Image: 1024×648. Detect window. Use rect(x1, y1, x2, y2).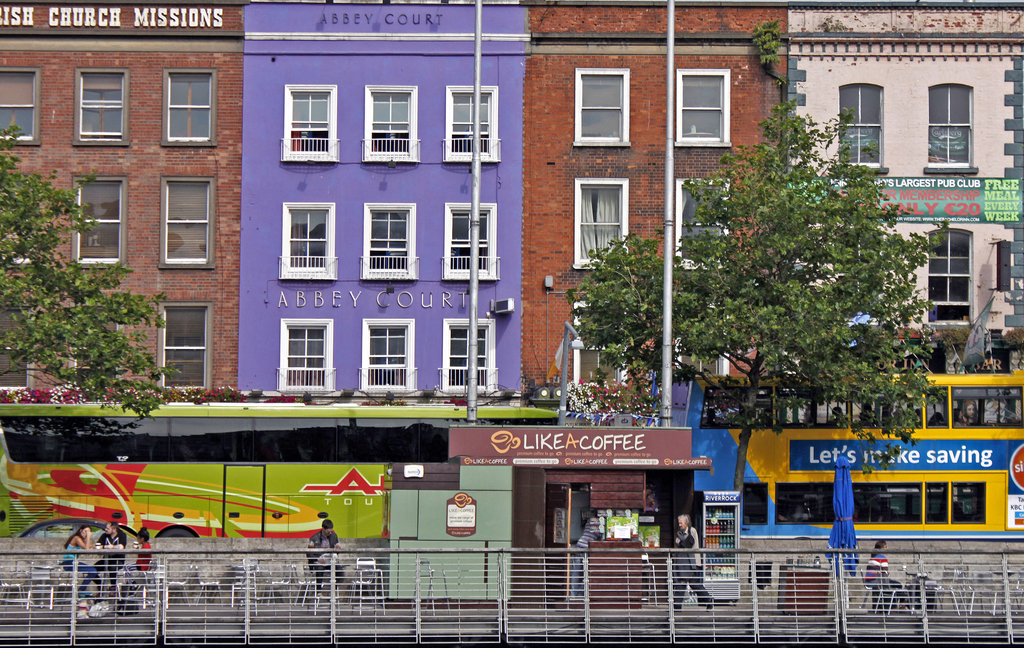
rect(833, 85, 890, 181).
